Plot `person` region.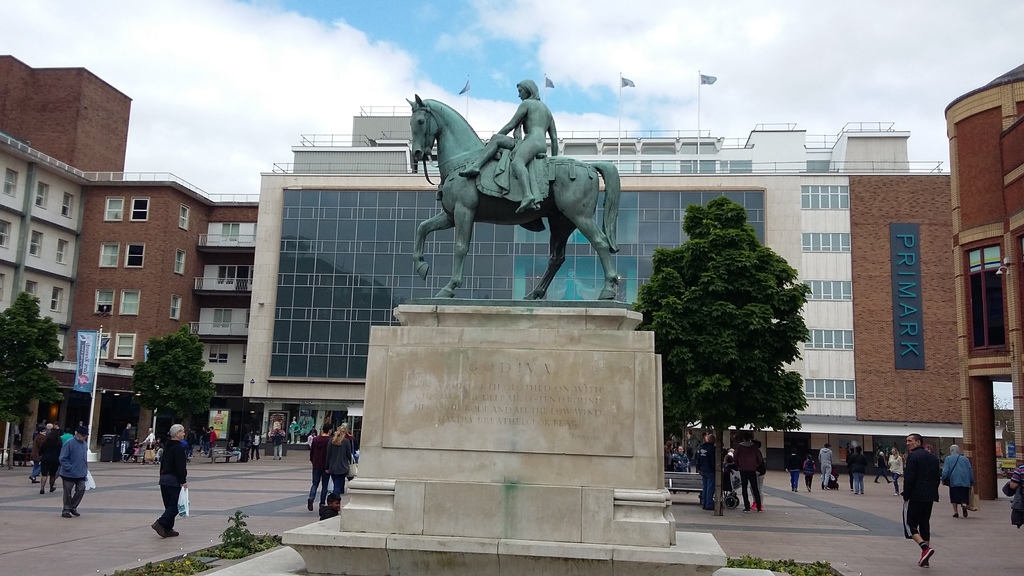
Plotted at box(38, 418, 61, 498).
